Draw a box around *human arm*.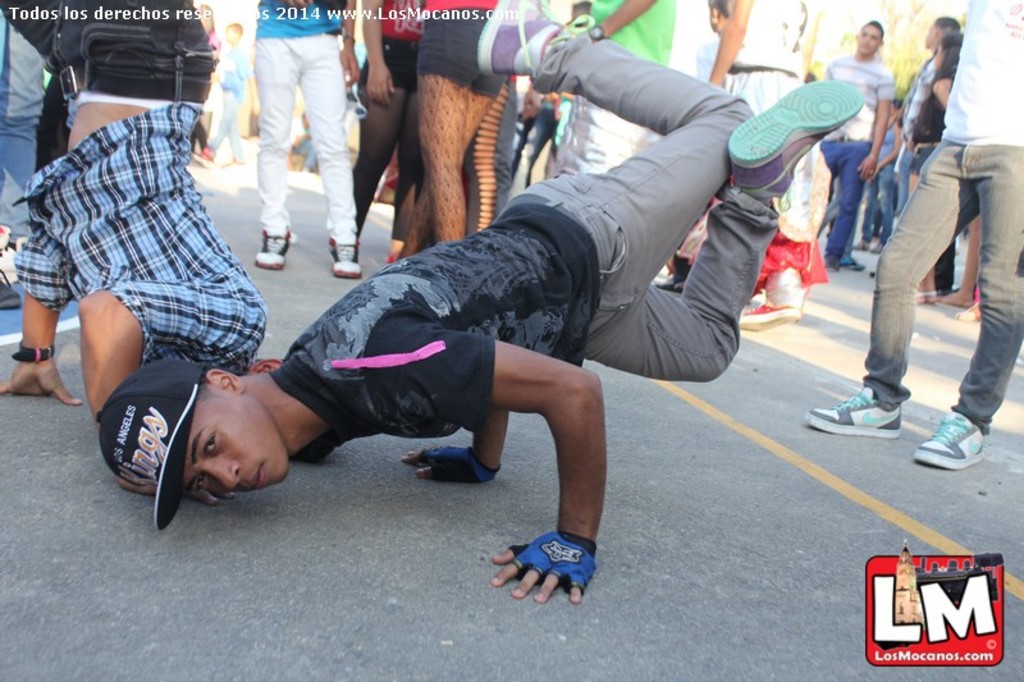
BBox(906, 136, 920, 193).
